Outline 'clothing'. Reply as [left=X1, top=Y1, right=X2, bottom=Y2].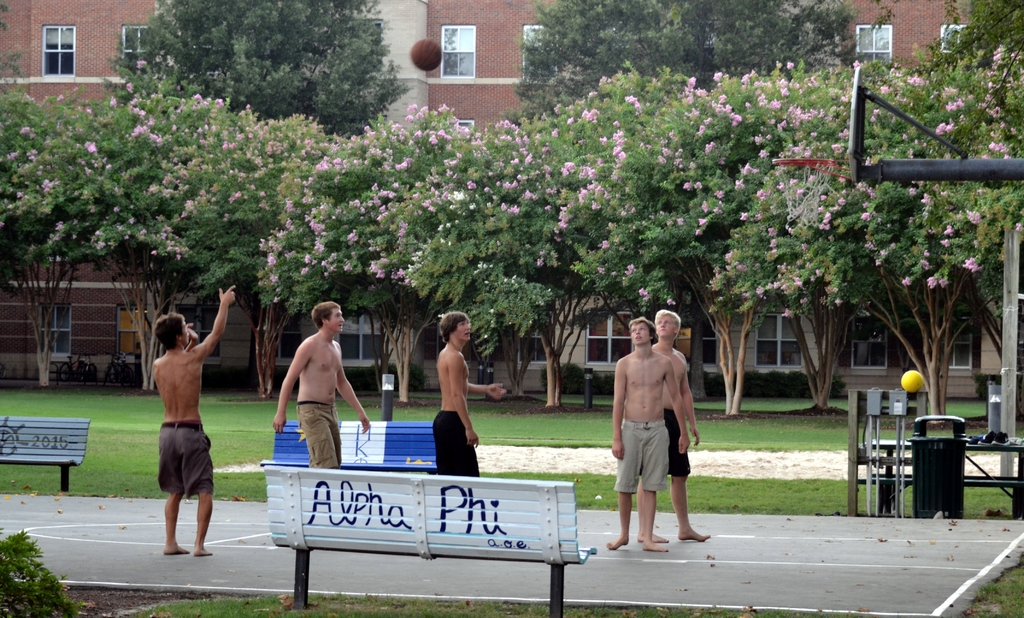
[left=435, top=410, right=480, bottom=476].
